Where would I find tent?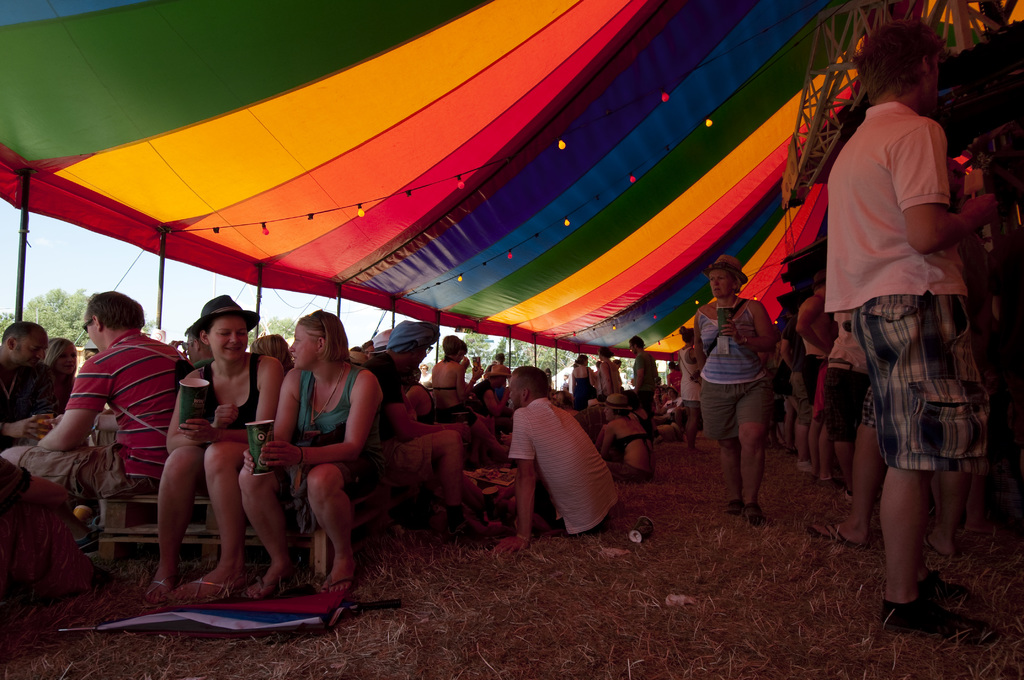
At x1=0, y1=0, x2=975, y2=590.
